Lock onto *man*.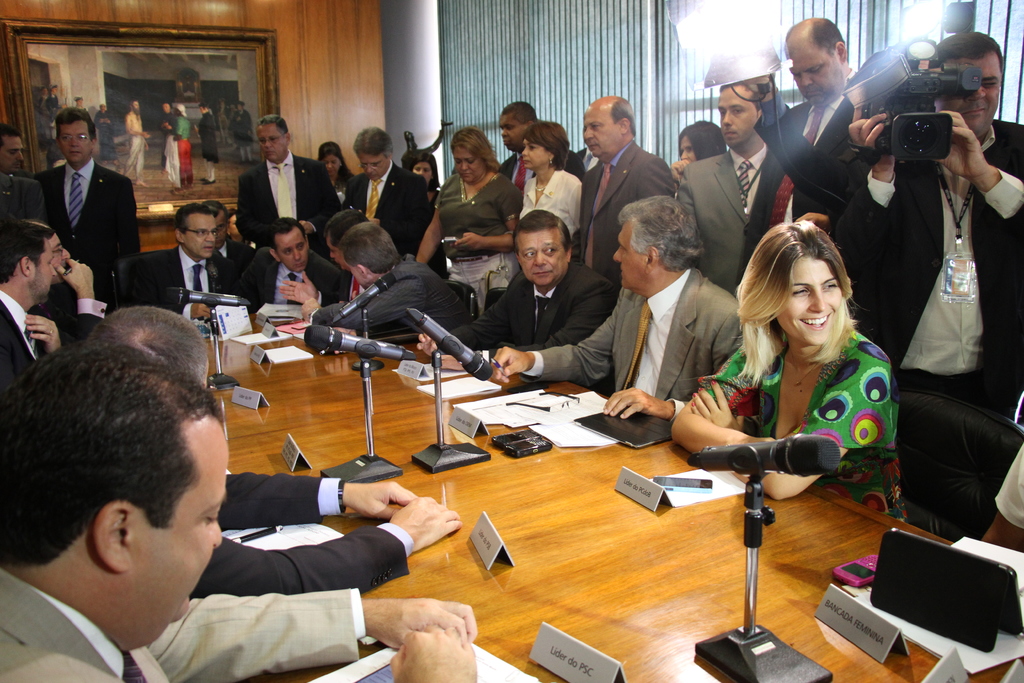
Locked: x1=0, y1=121, x2=47, y2=225.
